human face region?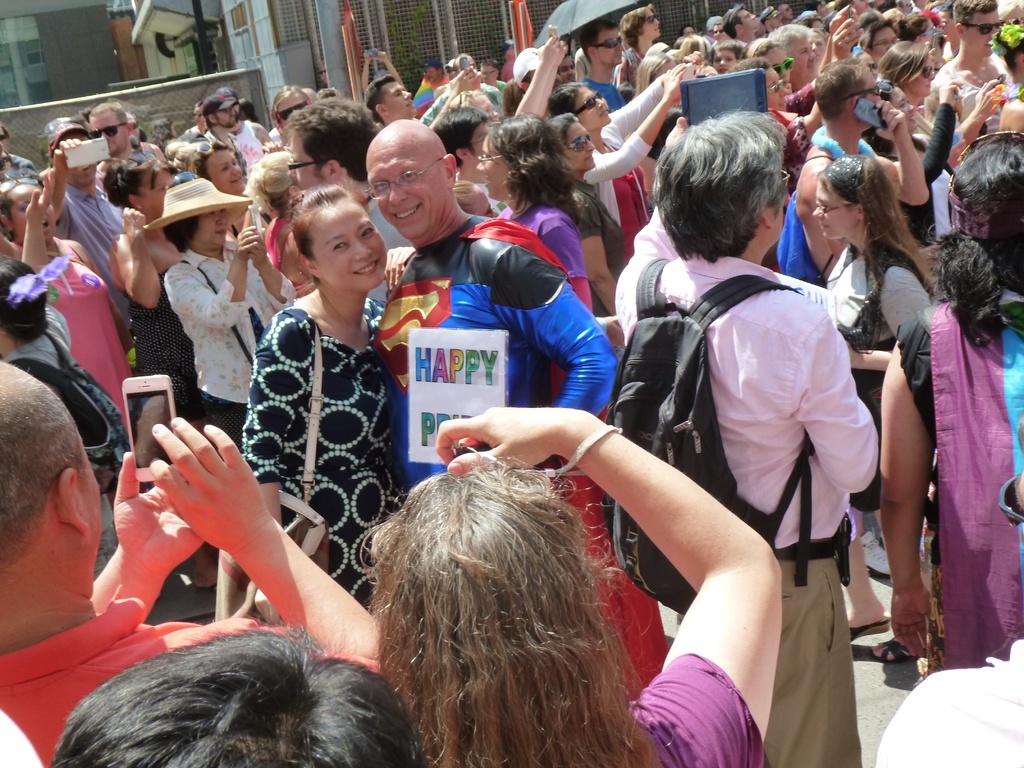
<box>387,83,415,117</box>
